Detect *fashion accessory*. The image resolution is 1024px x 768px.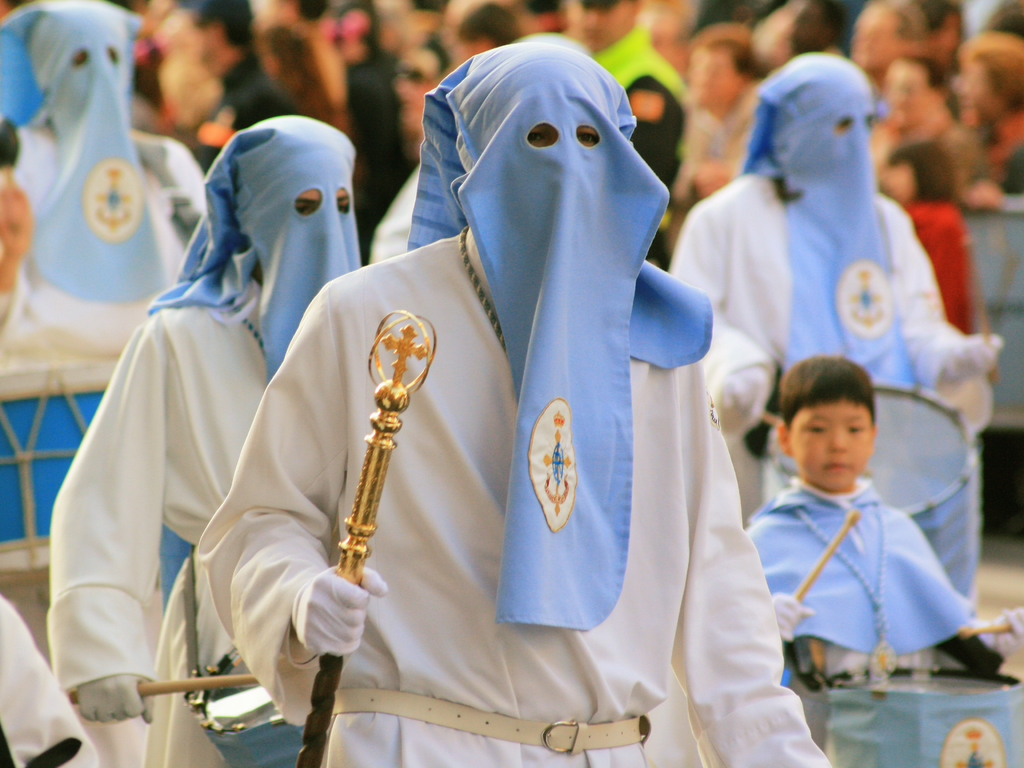
x1=943, y1=328, x2=998, y2=387.
